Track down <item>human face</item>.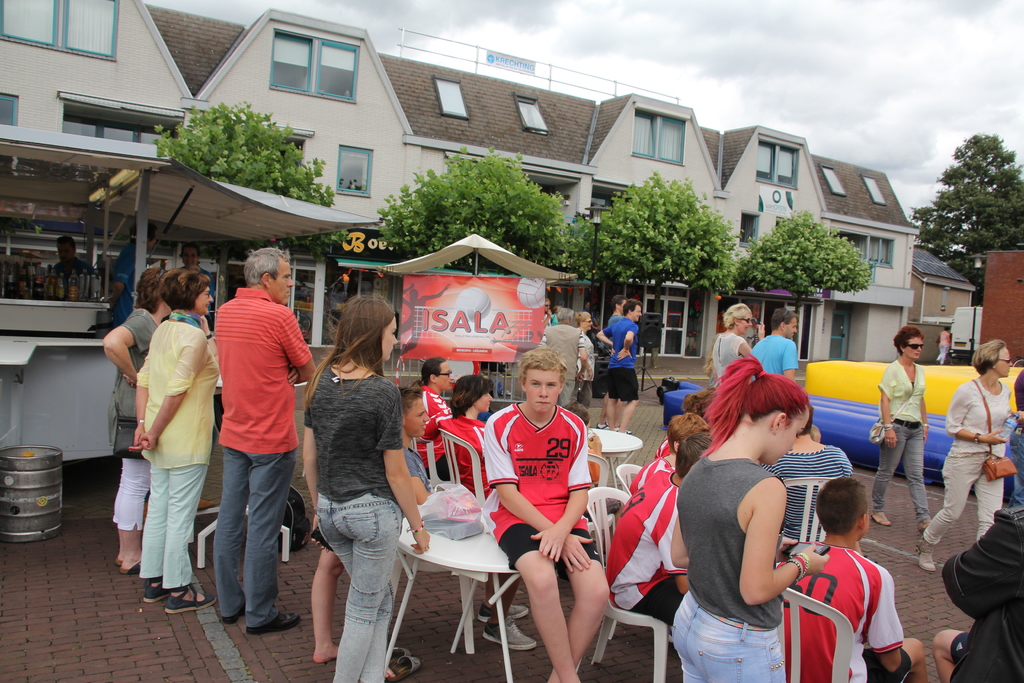
Tracked to x1=522, y1=370, x2=561, y2=416.
